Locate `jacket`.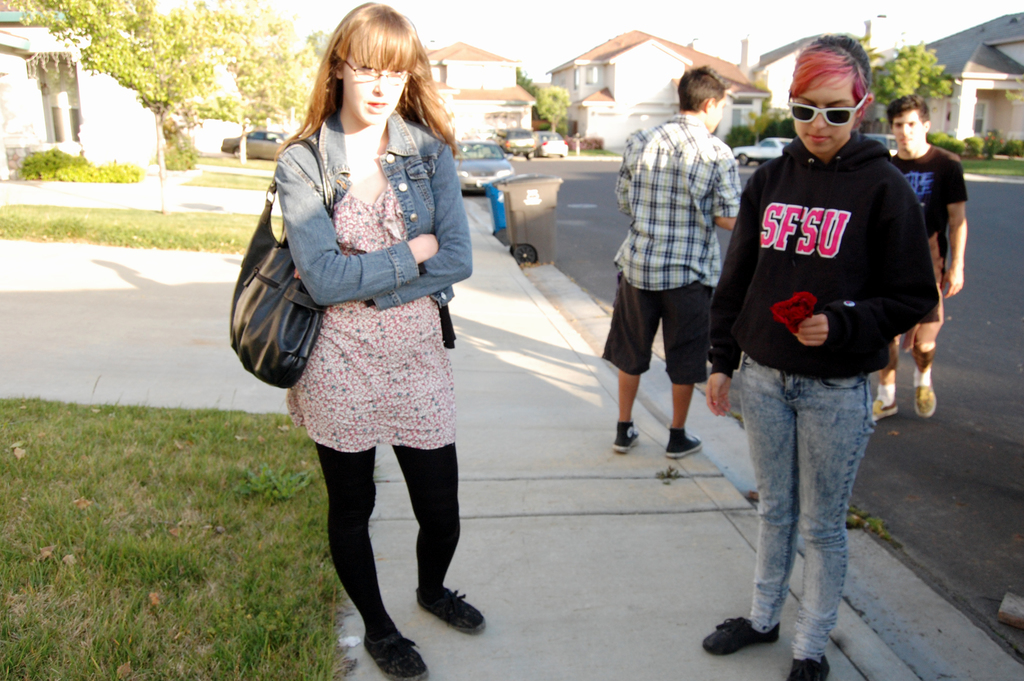
Bounding box: 274/110/473/349.
